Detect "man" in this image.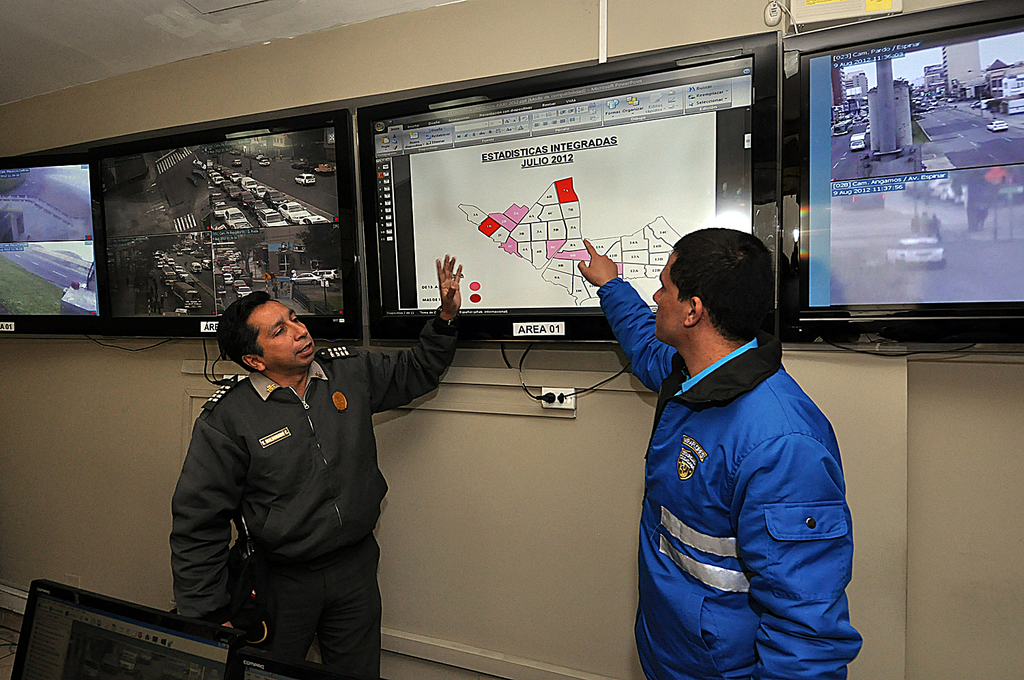
Detection: (x1=169, y1=249, x2=461, y2=679).
